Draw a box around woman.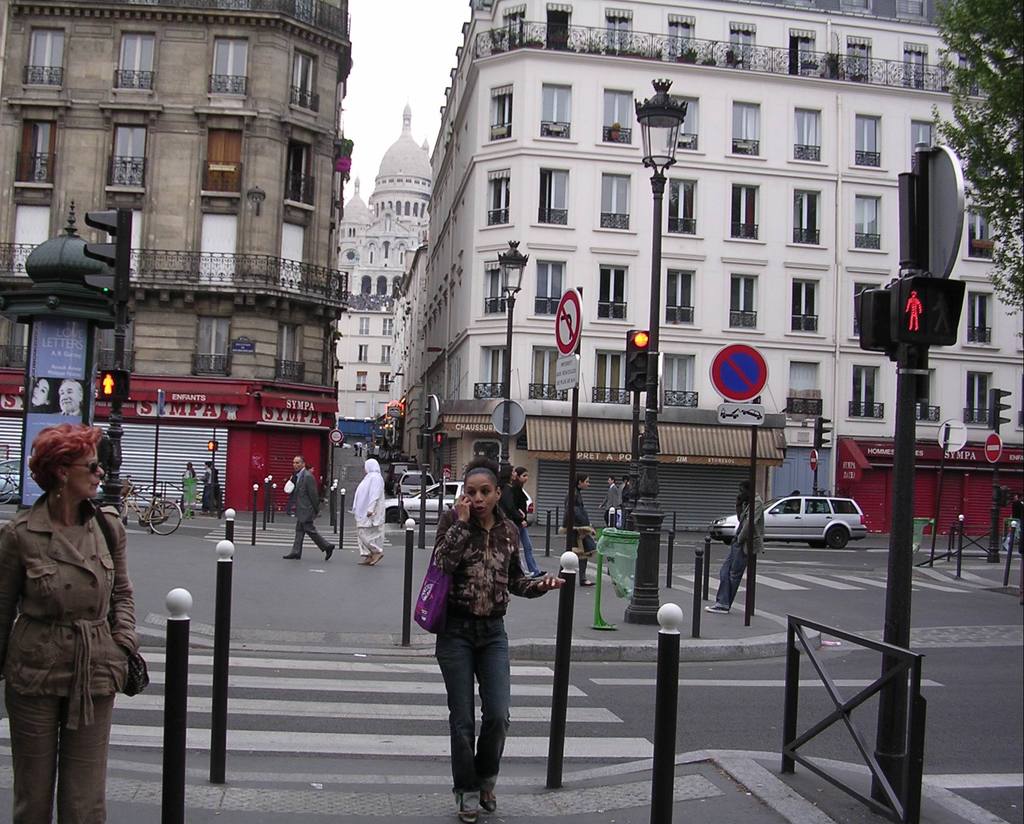
bbox=[557, 470, 598, 585].
